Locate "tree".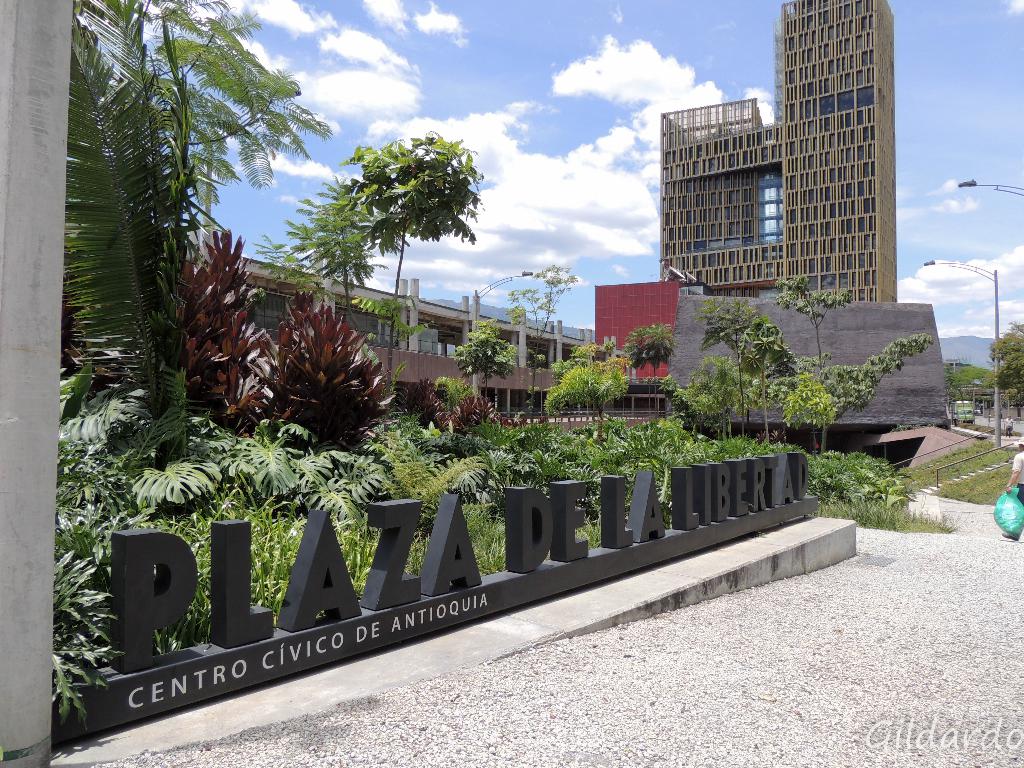
Bounding box: rect(454, 318, 516, 403).
